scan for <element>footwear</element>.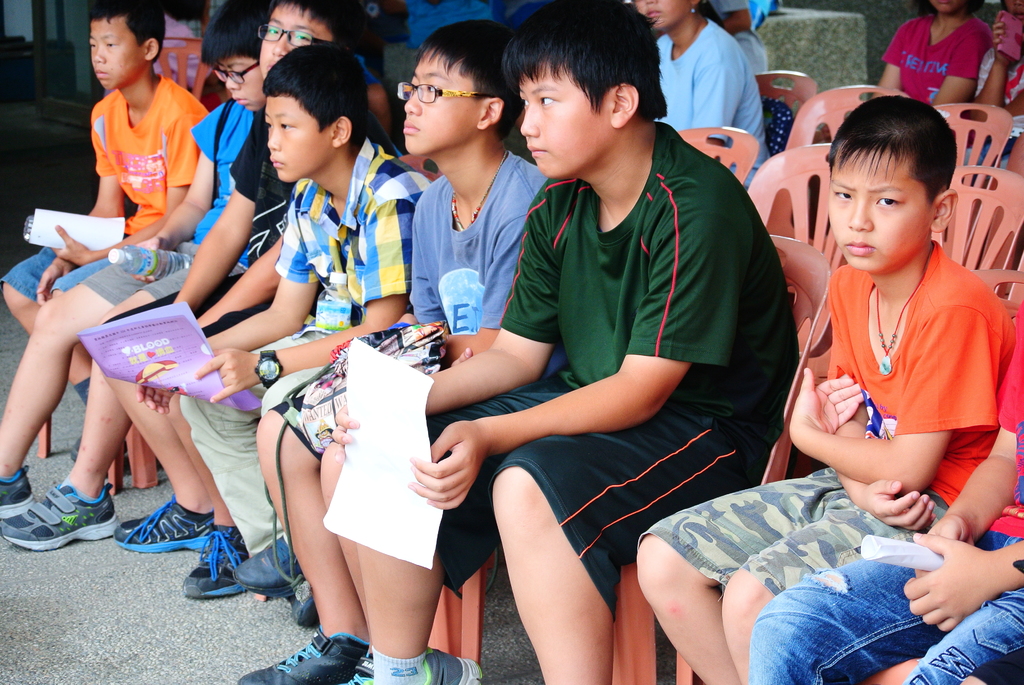
Scan result: 10:473:106:560.
